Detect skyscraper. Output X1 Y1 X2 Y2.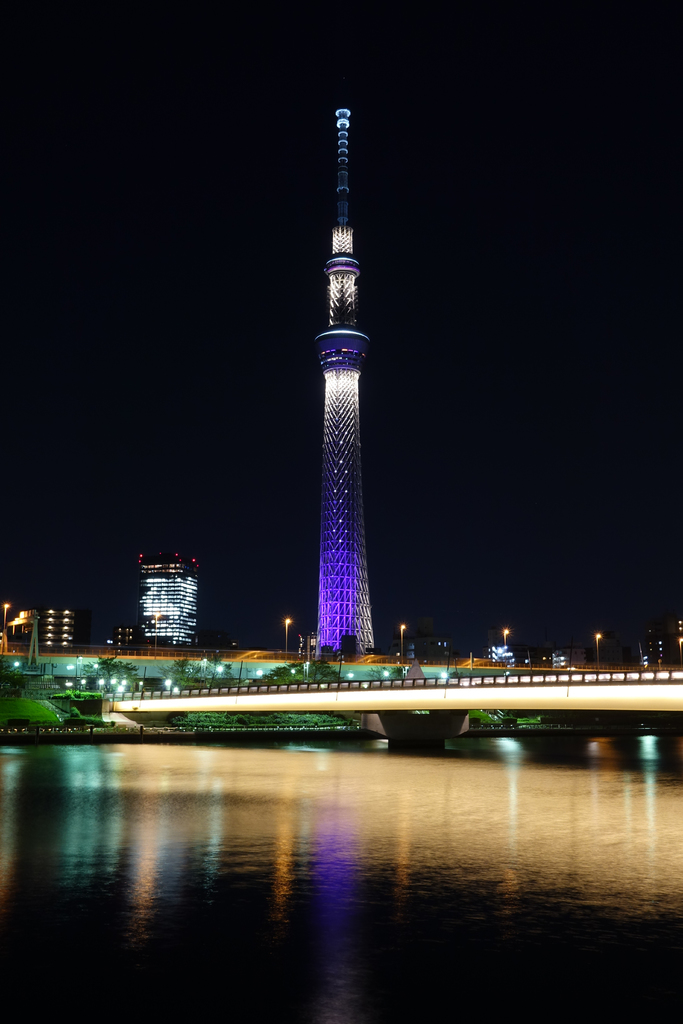
143 550 201 641.
